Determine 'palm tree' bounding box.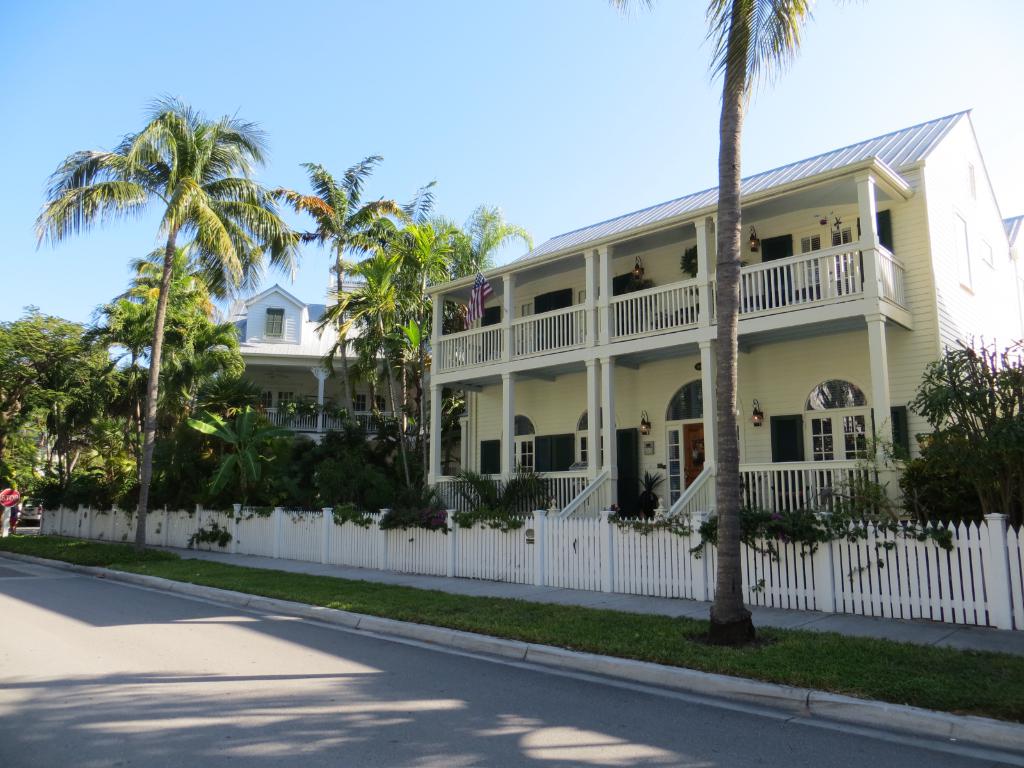
Determined: locate(280, 155, 376, 486).
